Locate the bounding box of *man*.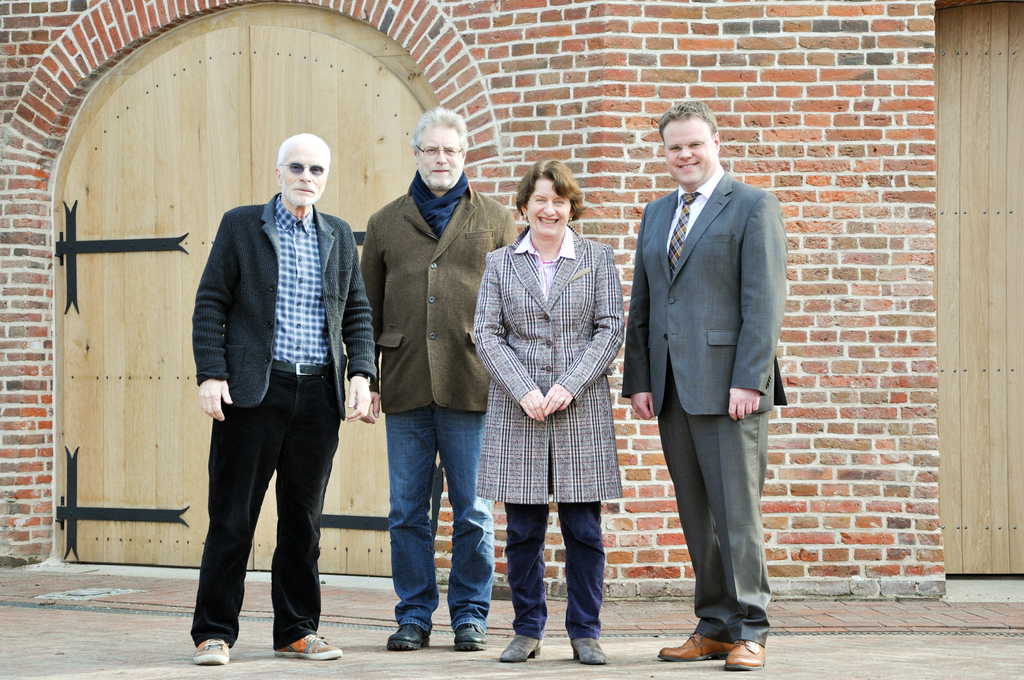
Bounding box: (354, 106, 522, 649).
